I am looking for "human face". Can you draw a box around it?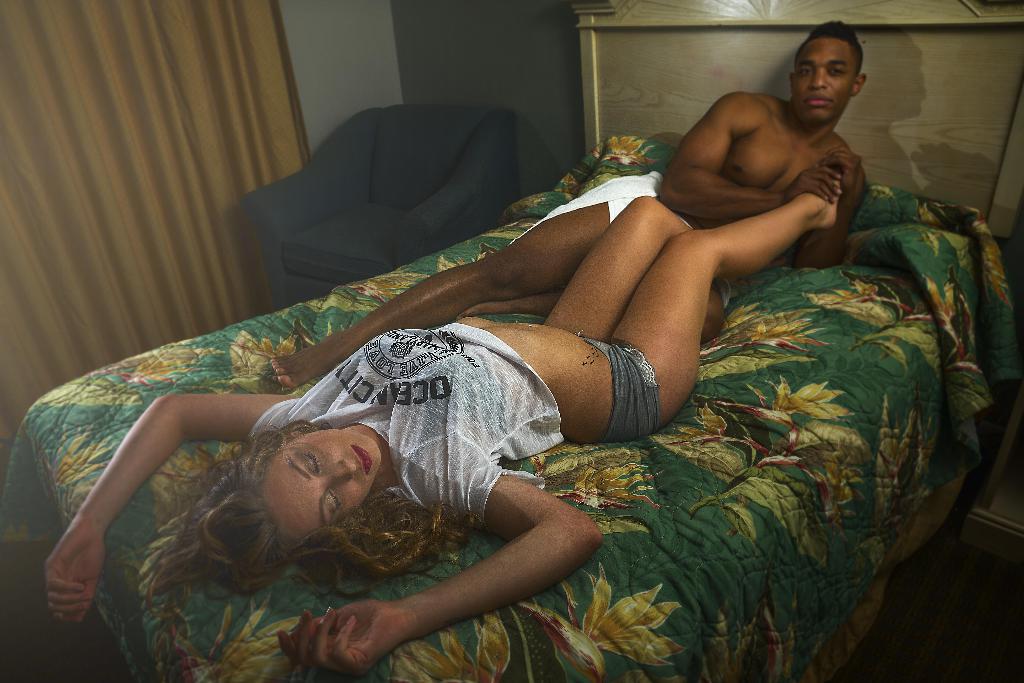
Sure, the bounding box is 793, 36, 856, 125.
